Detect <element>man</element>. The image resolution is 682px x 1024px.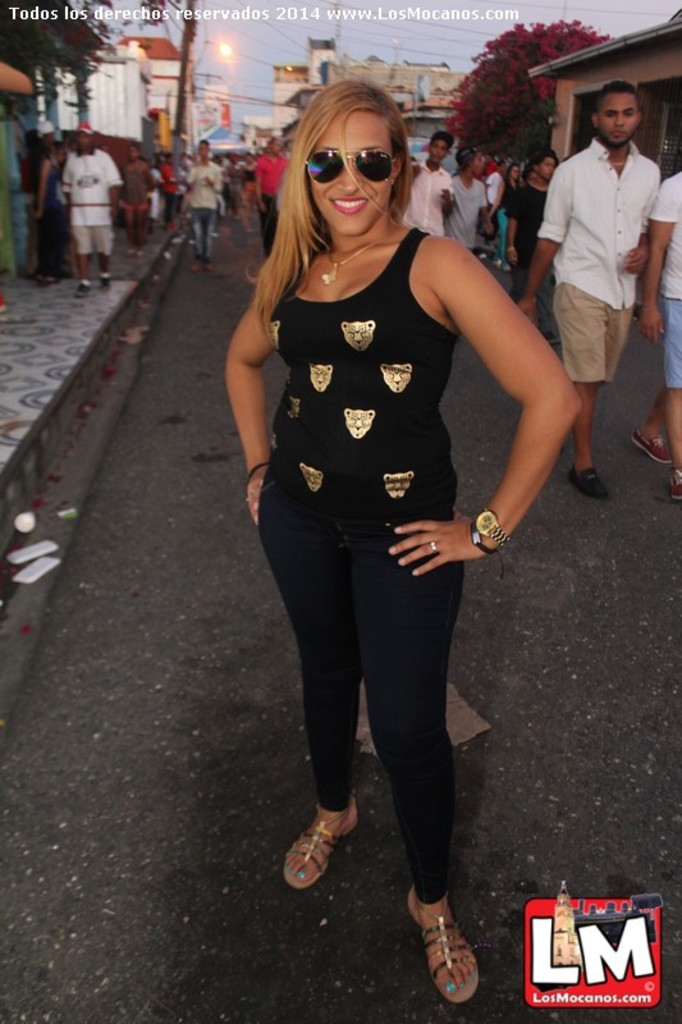
<box>58,125,118,297</box>.
